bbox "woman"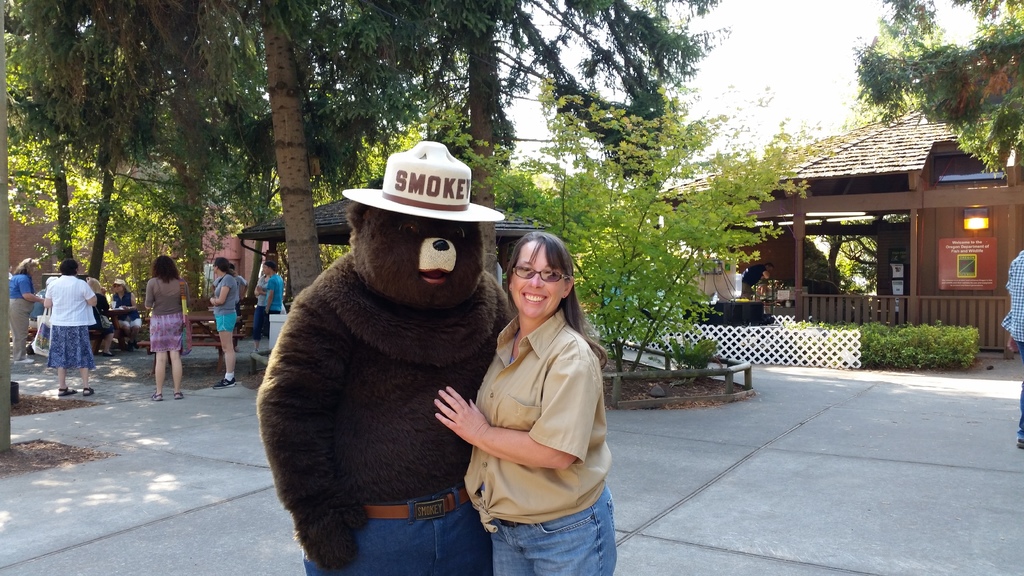
rect(252, 275, 270, 353)
